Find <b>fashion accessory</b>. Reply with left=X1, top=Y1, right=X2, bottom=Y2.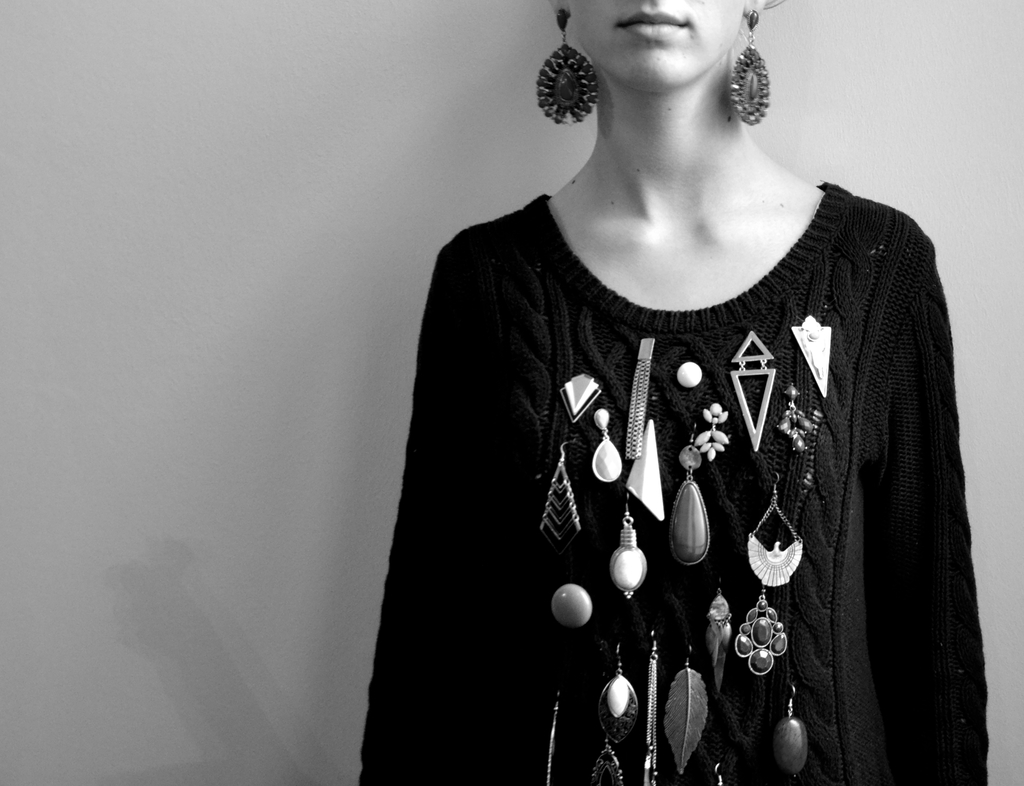
left=548, top=582, right=593, bottom=630.
